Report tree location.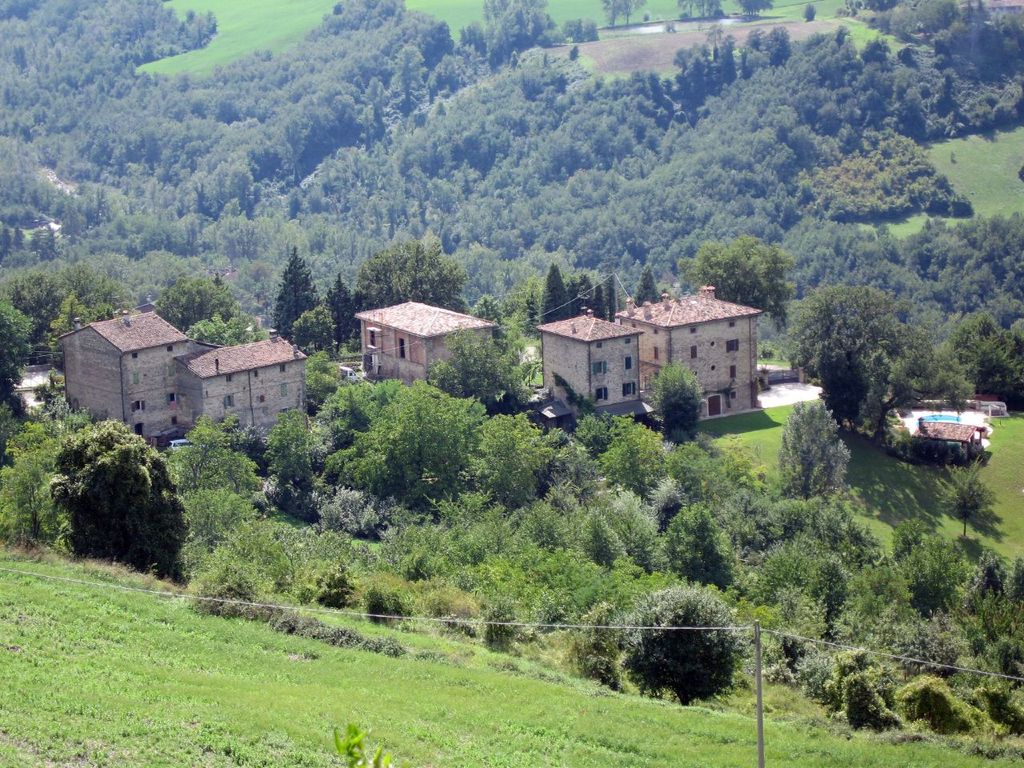
Report: 318 265 362 358.
